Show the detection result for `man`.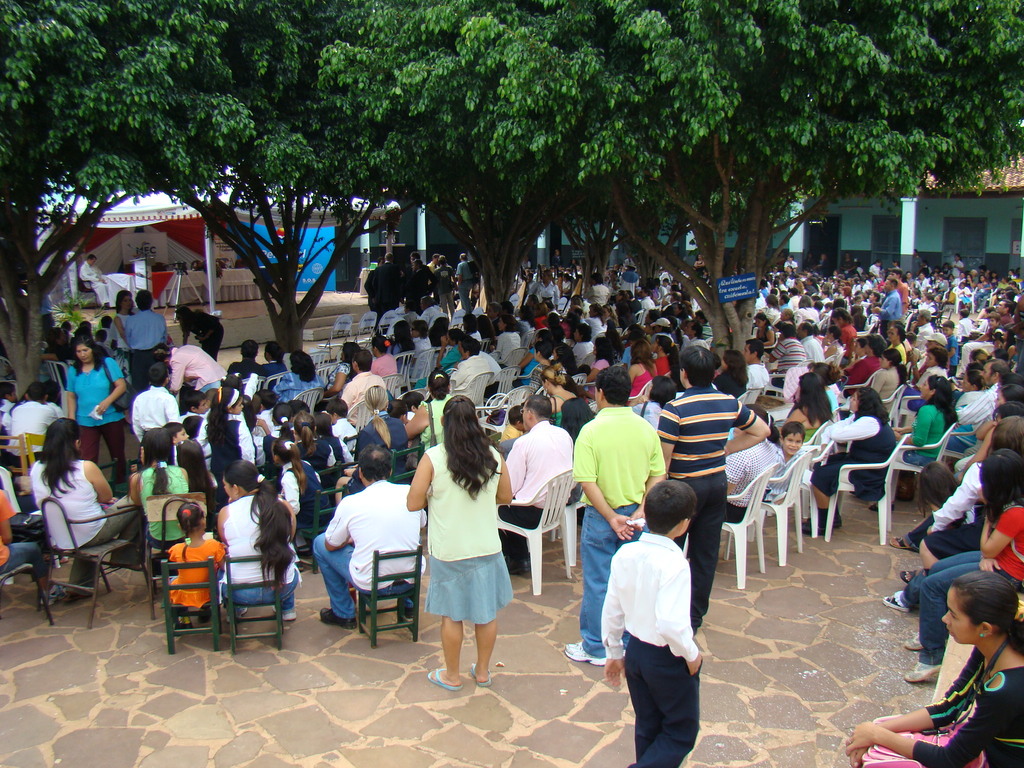
366:248:478:310.
